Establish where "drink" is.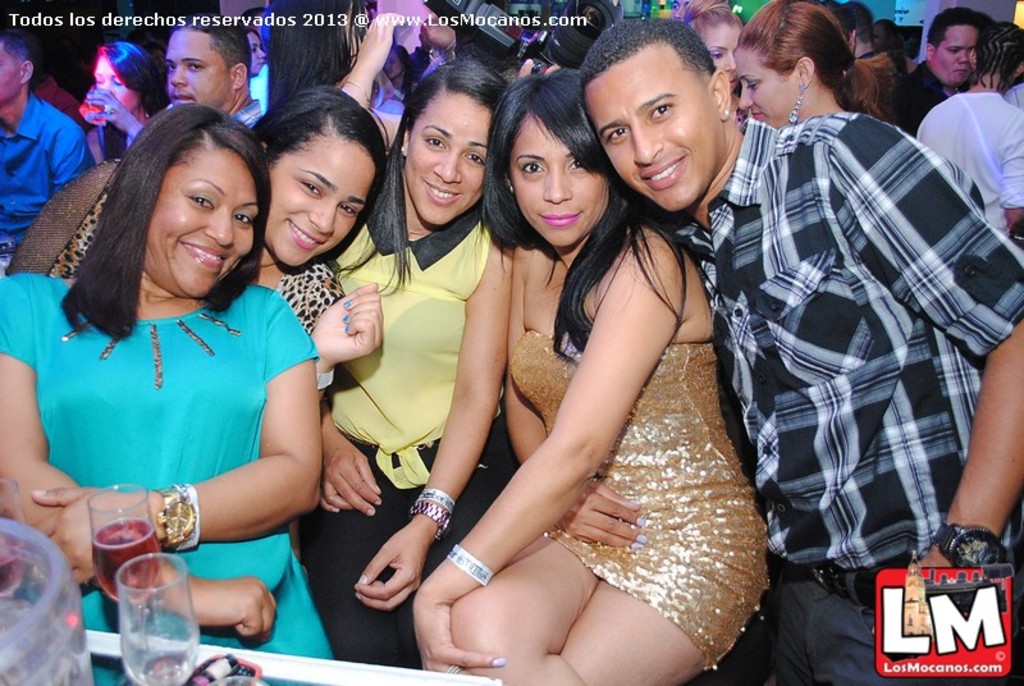
Established at crop(92, 518, 164, 609).
